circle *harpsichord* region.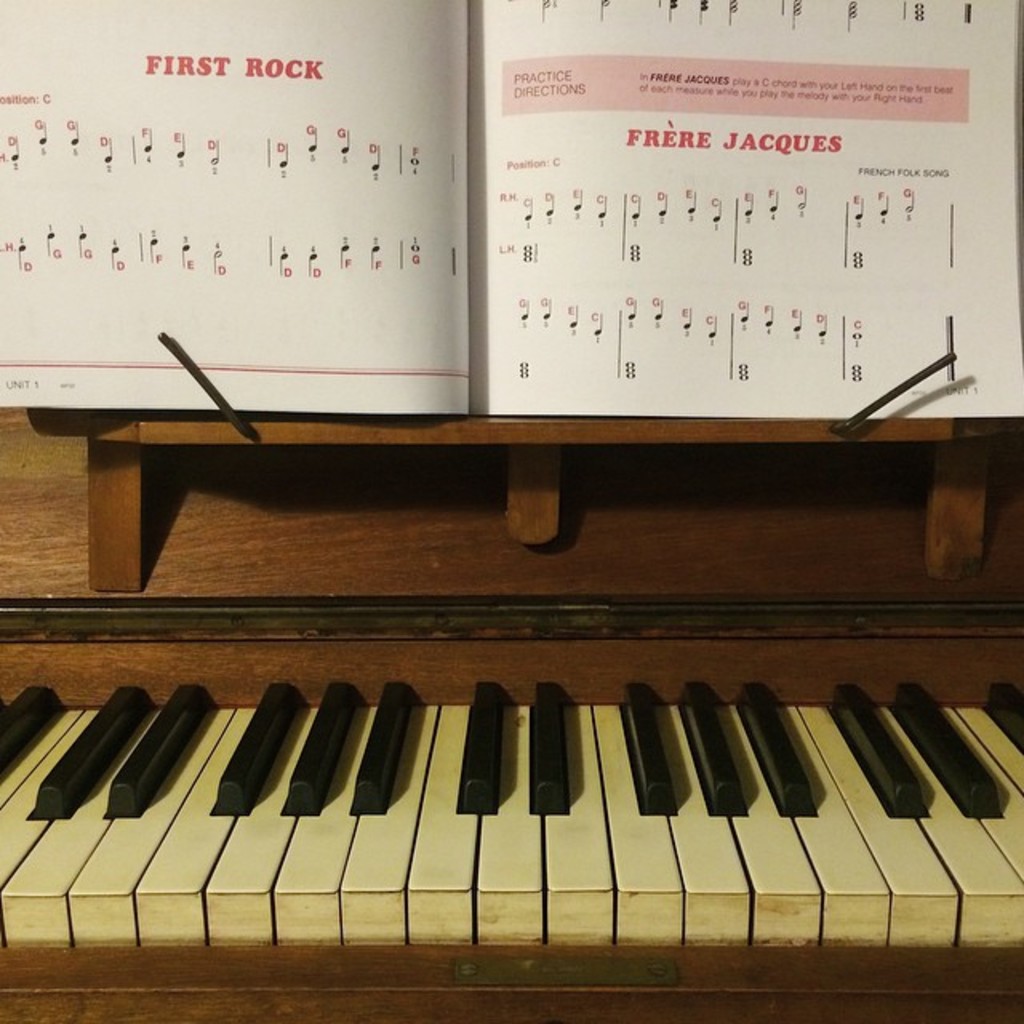
Region: left=0, top=336, right=1022, bottom=1022.
